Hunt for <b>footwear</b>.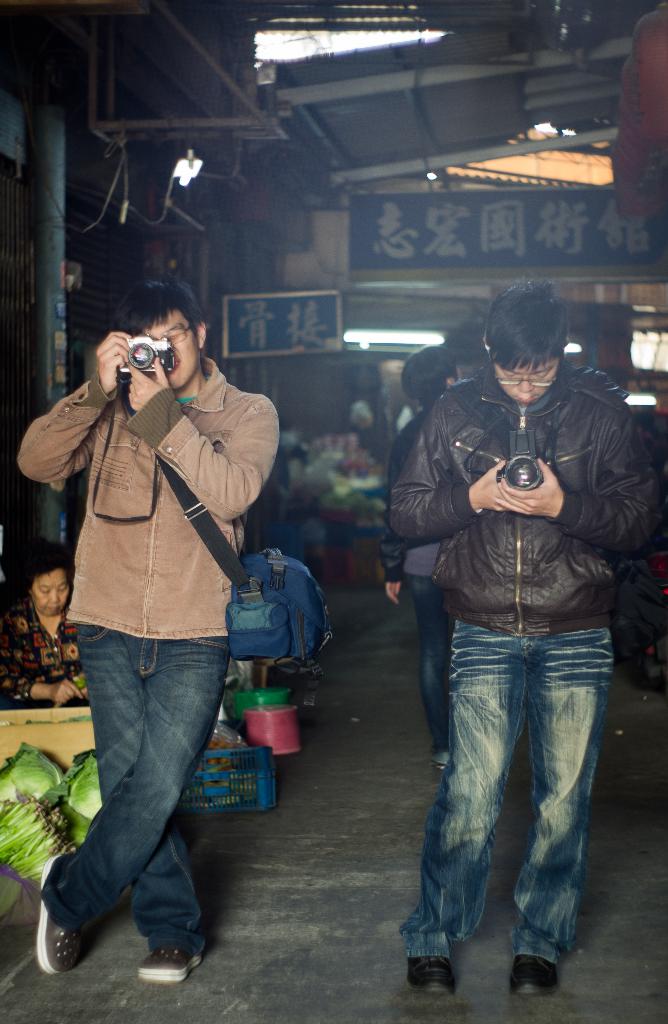
Hunted down at bbox(27, 844, 90, 982).
